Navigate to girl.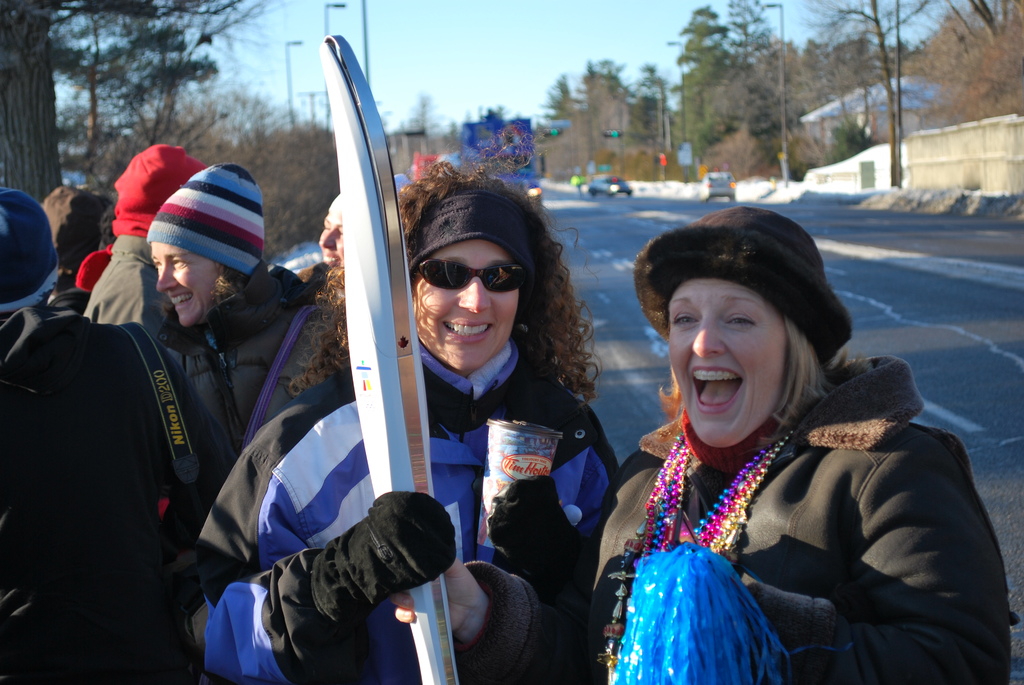
Navigation target: bbox=[160, 161, 330, 513].
